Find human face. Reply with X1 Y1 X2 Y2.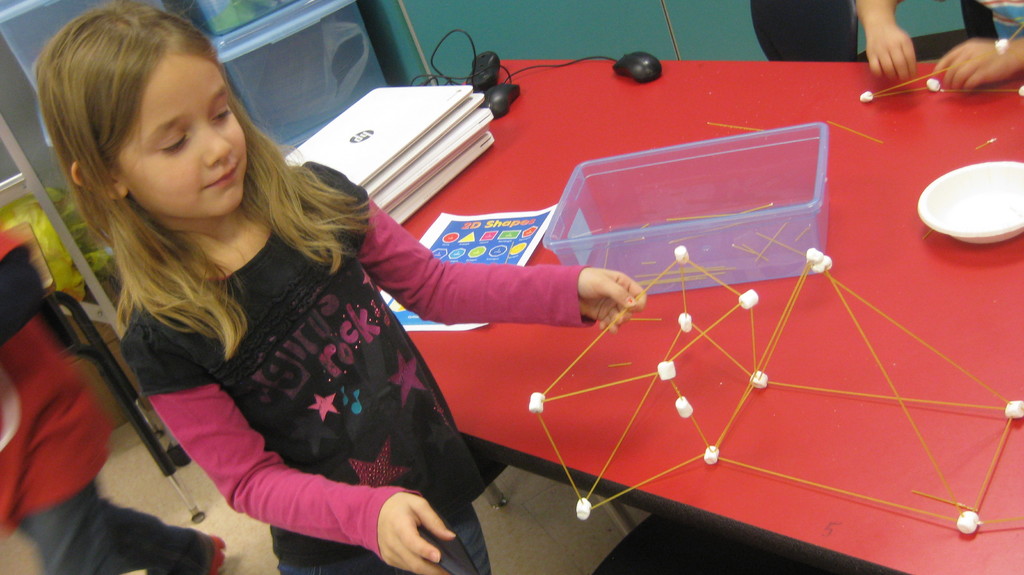
115 58 250 211.
